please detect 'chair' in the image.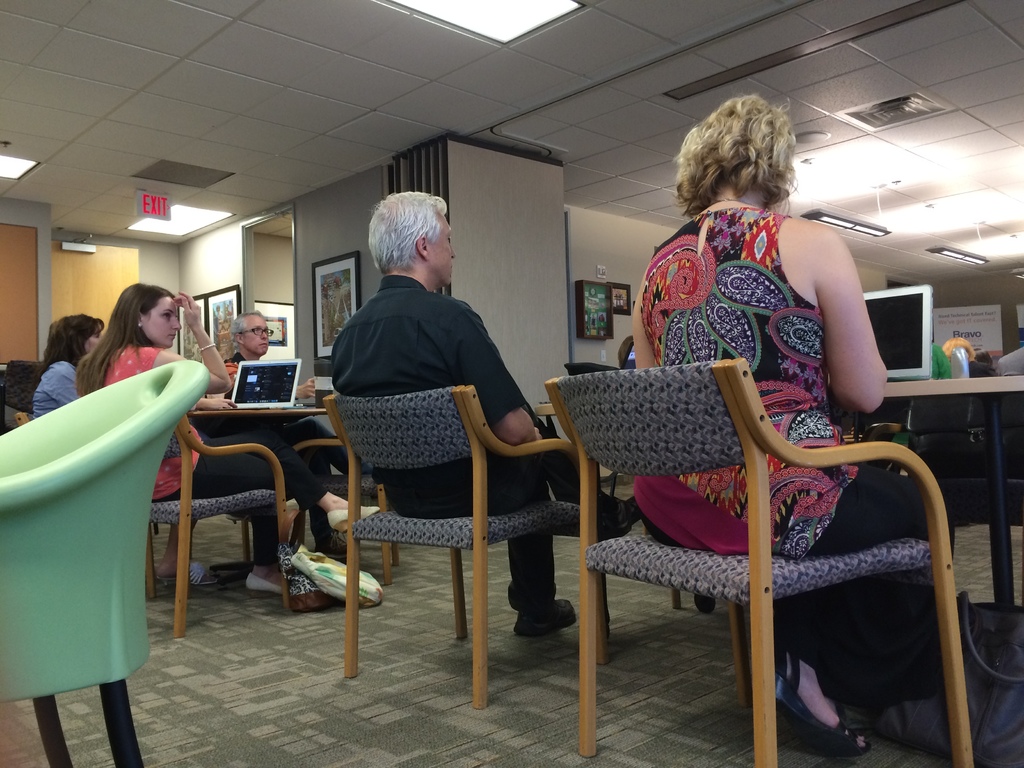
Rect(297, 436, 401, 589).
